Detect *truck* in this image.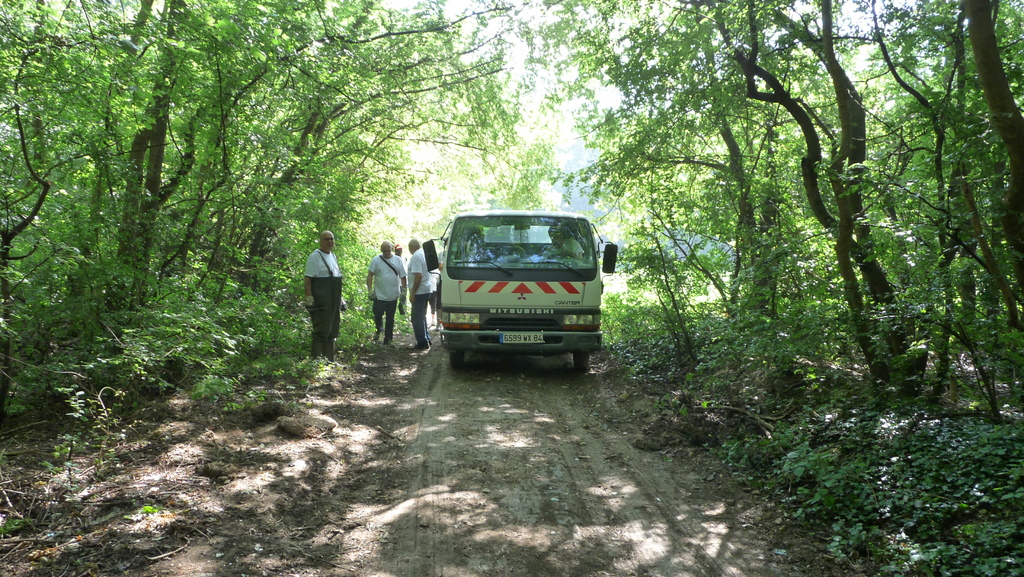
Detection: [x1=416, y1=215, x2=611, y2=368].
